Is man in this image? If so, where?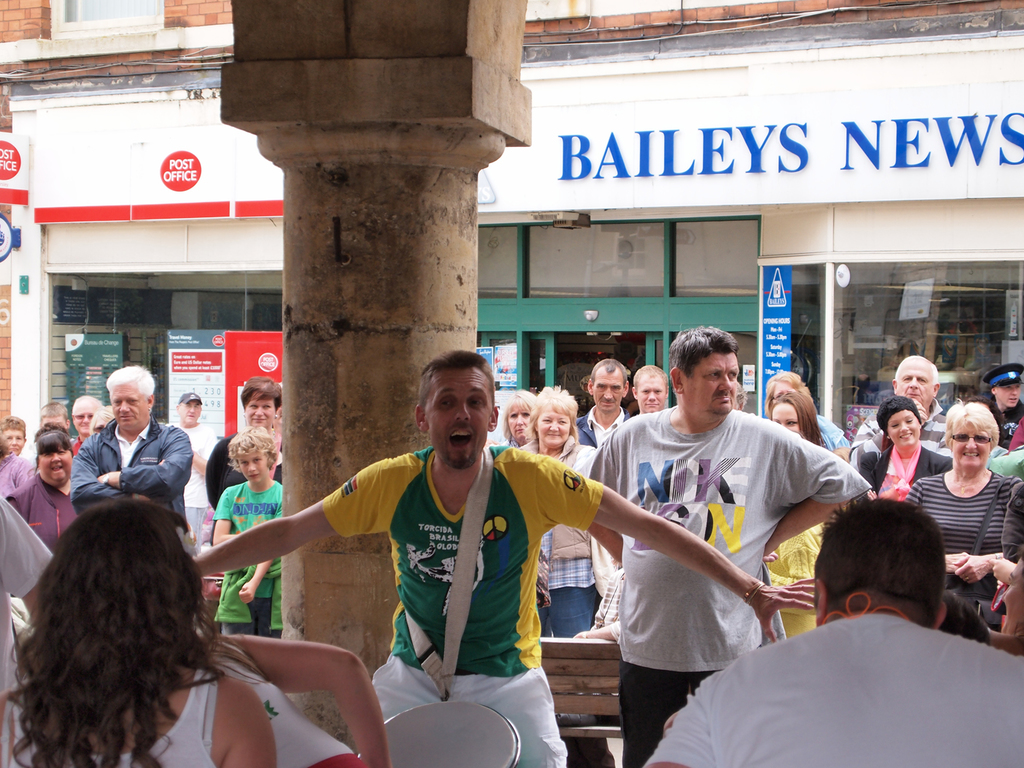
Yes, at x1=692, y1=503, x2=1019, y2=762.
